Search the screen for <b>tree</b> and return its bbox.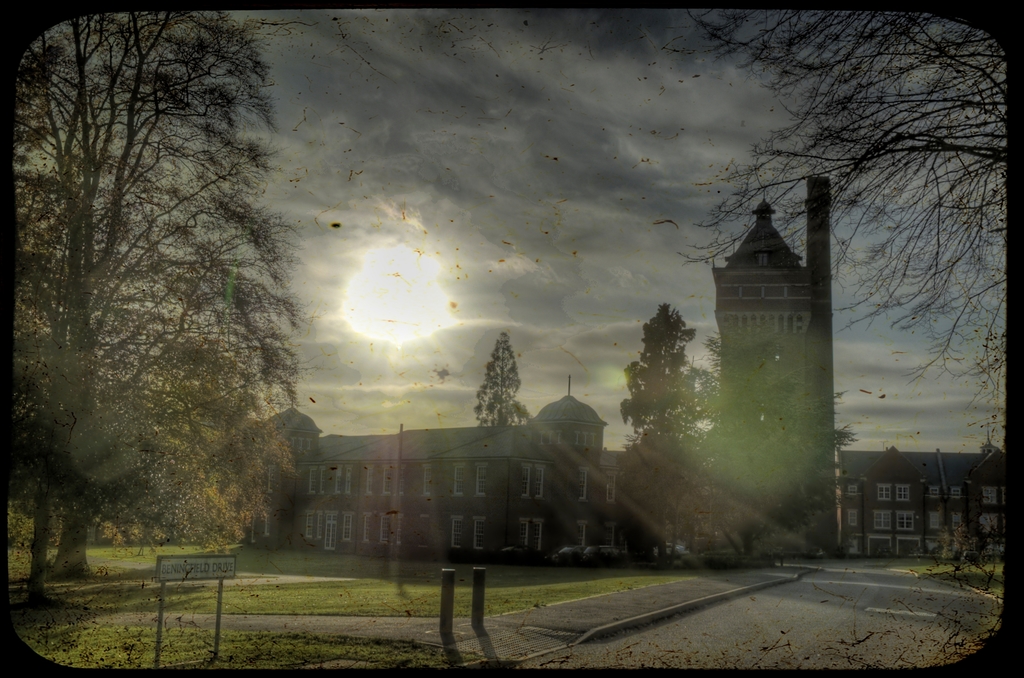
Found: (left=12, top=488, right=55, bottom=602).
